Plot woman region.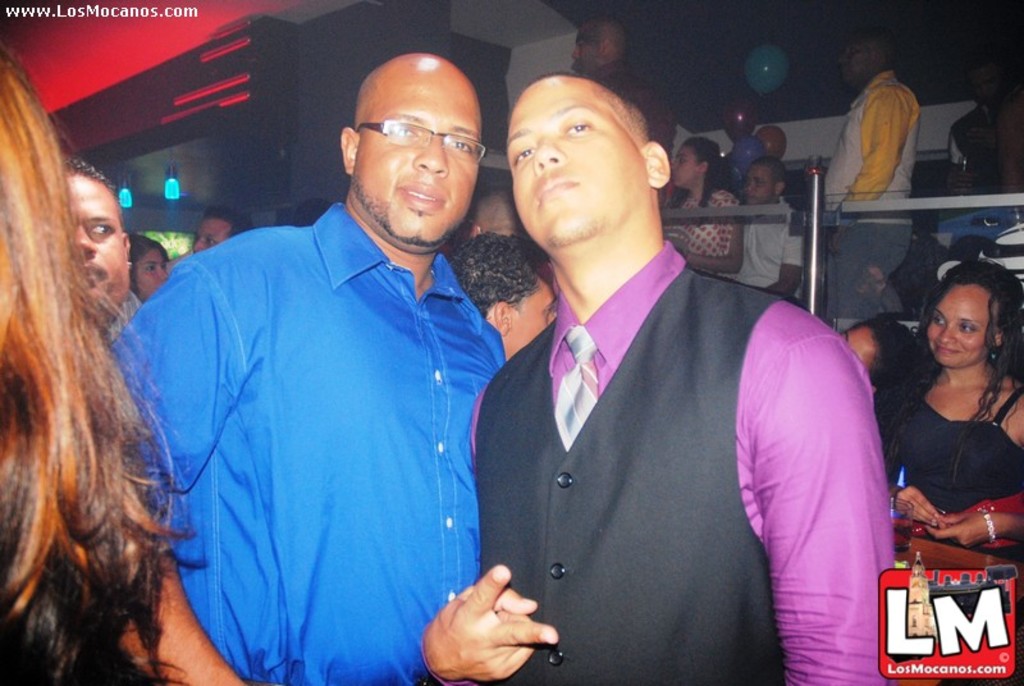
Plotted at left=654, top=133, right=746, bottom=283.
